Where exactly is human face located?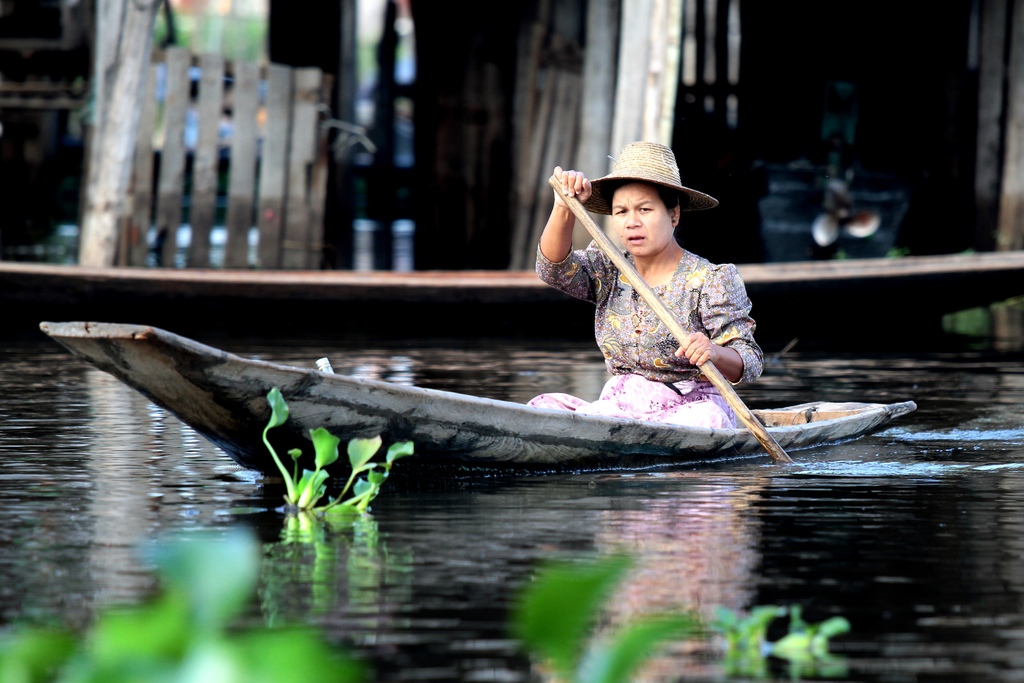
Its bounding box is 610/183/675/251.
